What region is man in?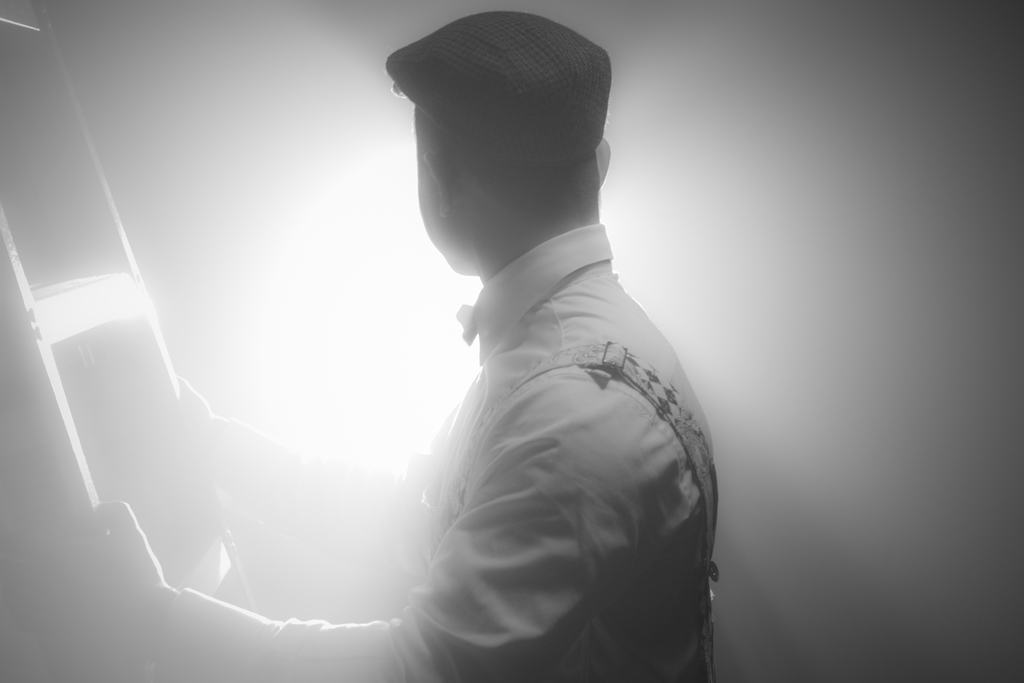
<box>156,8,719,682</box>.
